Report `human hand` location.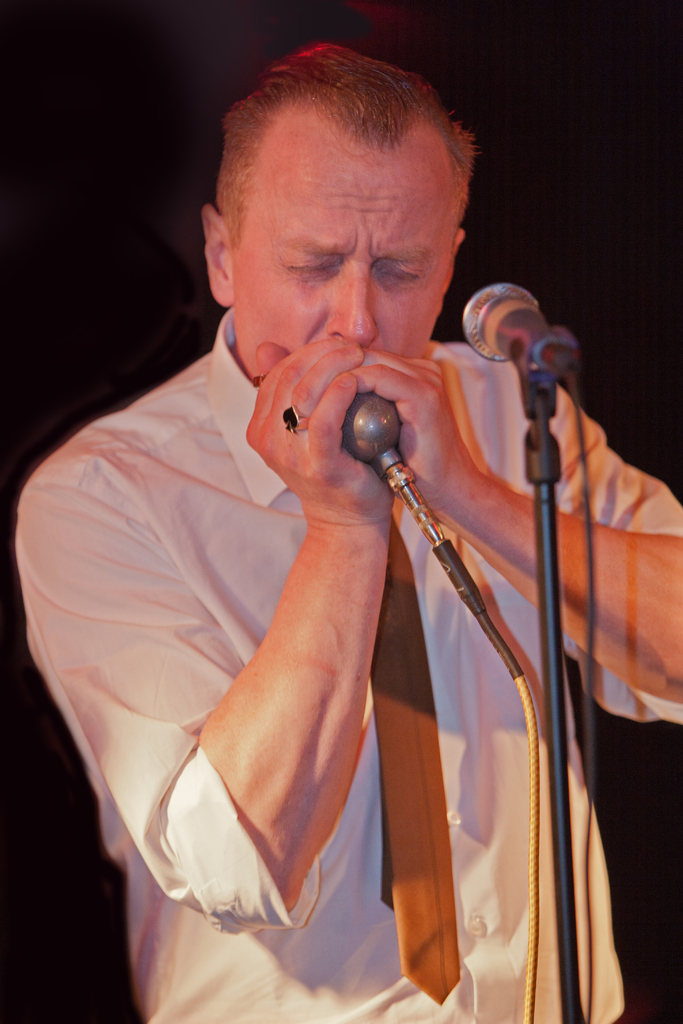
Report: 245:323:392:495.
